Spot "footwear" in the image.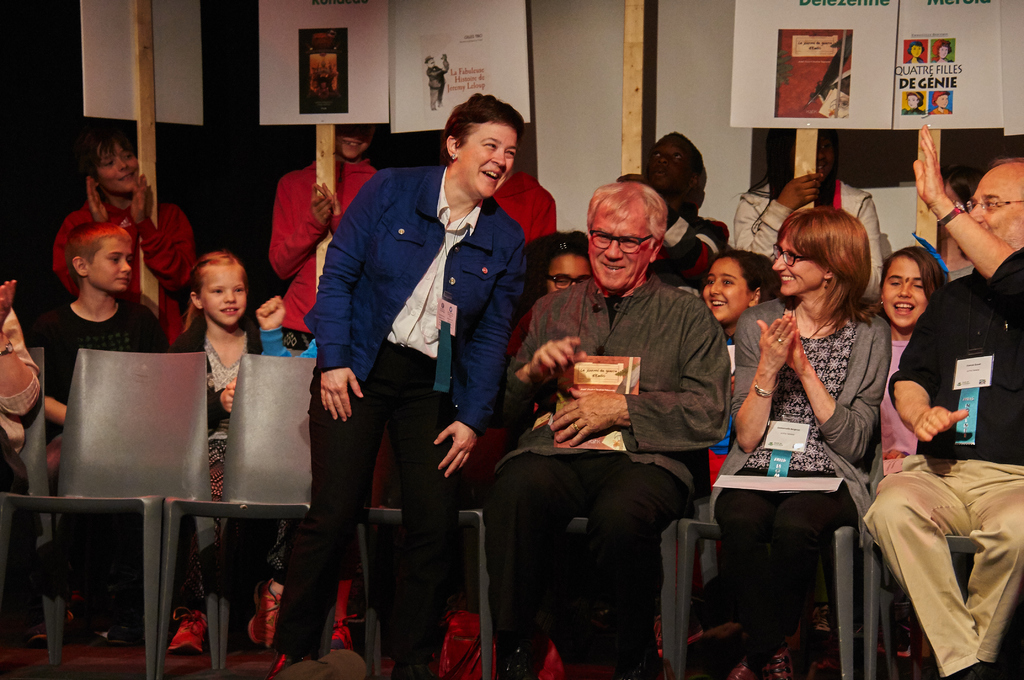
"footwear" found at x1=172, y1=616, x2=209, y2=655.
